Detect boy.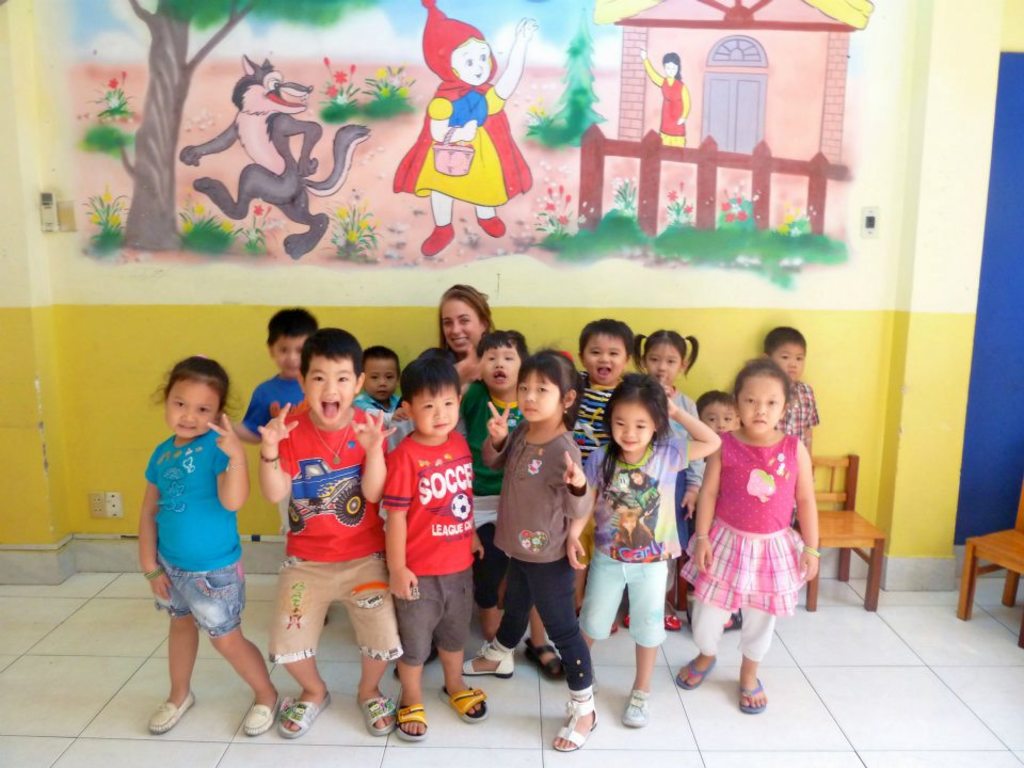
Detected at bbox(354, 357, 486, 763).
